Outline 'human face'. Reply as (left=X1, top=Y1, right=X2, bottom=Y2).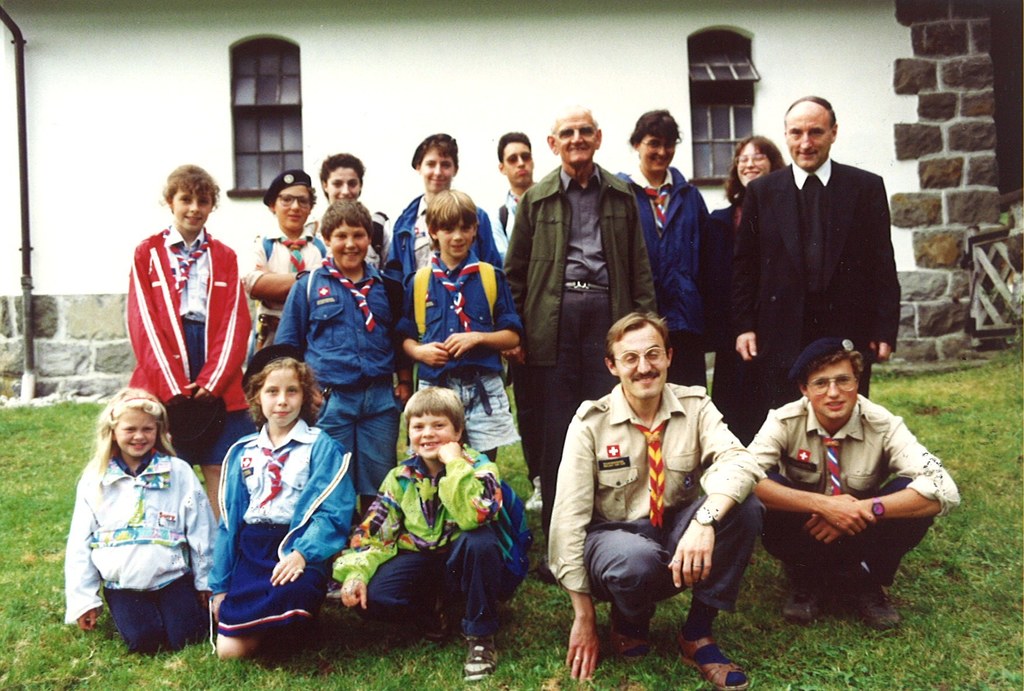
(left=111, top=406, right=156, bottom=459).
